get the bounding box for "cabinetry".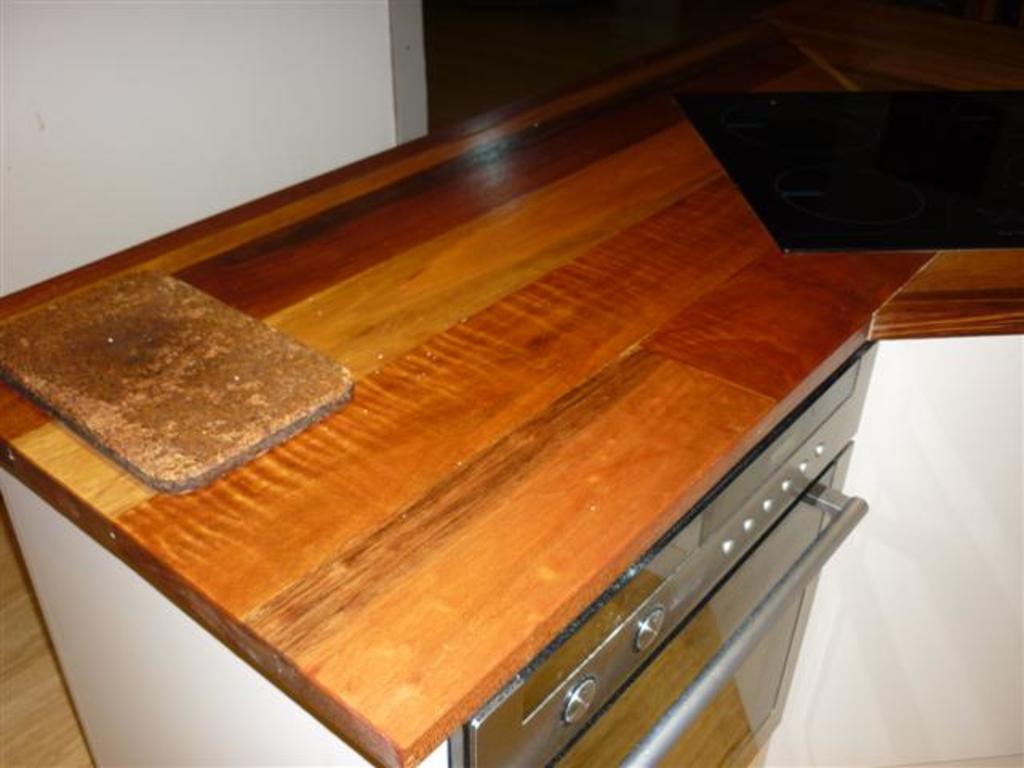
(left=0, top=53, right=1022, bottom=766).
